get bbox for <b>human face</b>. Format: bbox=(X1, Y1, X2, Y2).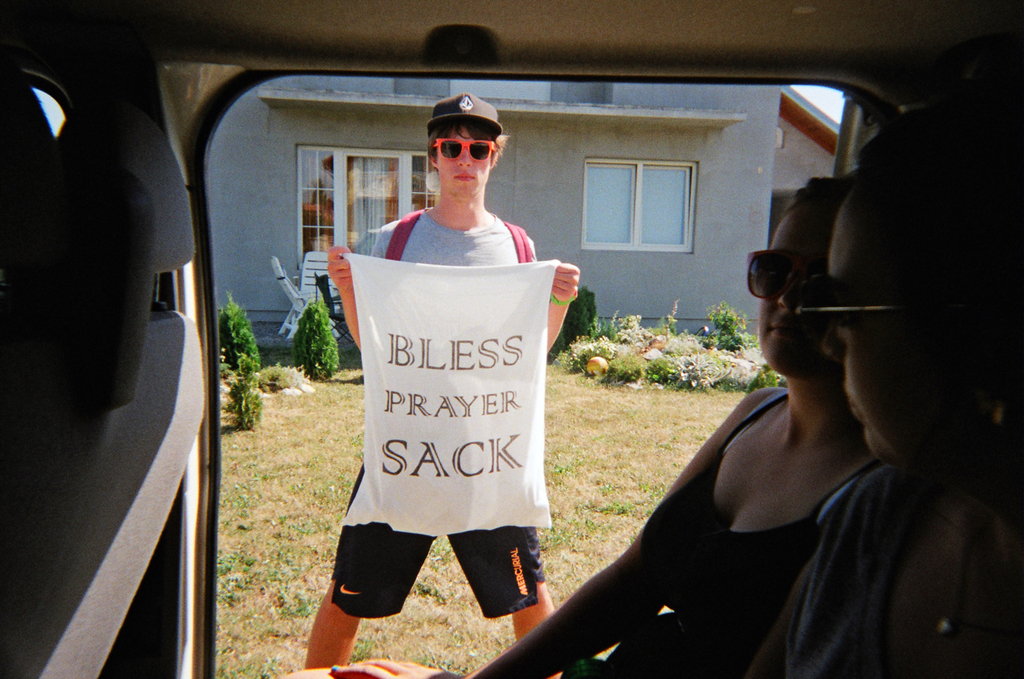
bbox=(761, 210, 825, 373).
